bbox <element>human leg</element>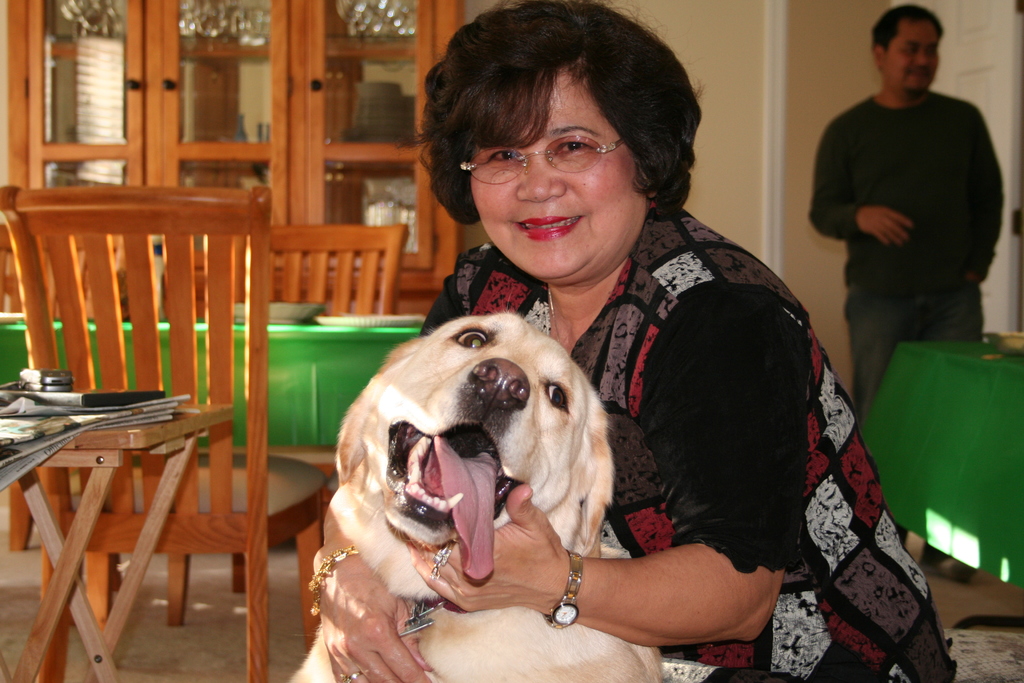
<region>858, 281, 914, 557</region>
